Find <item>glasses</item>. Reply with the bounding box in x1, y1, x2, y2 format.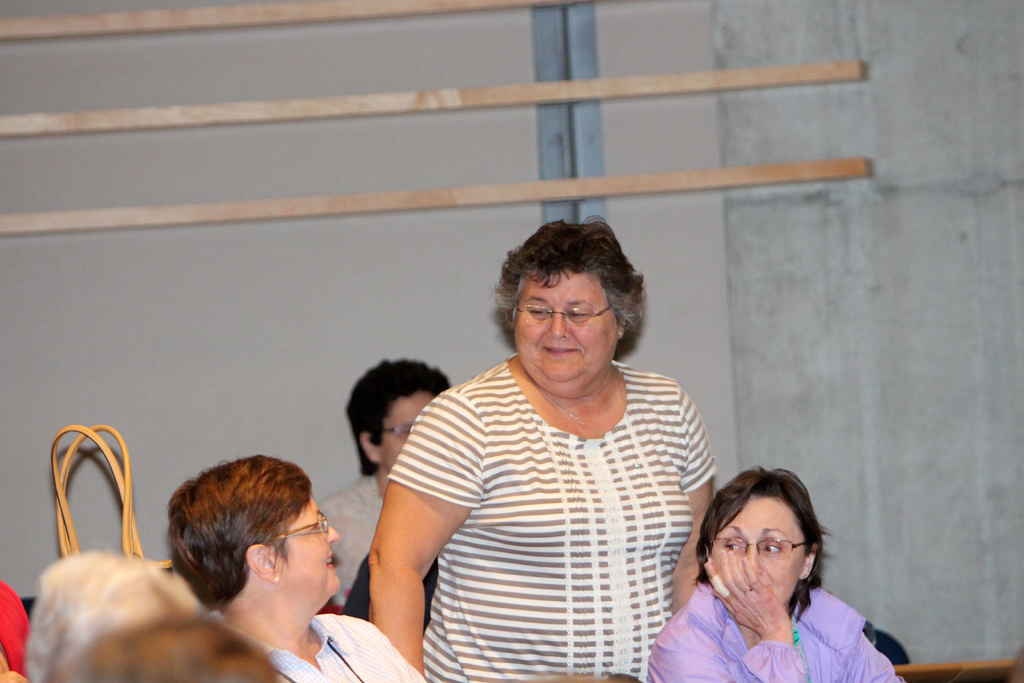
264, 509, 332, 545.
